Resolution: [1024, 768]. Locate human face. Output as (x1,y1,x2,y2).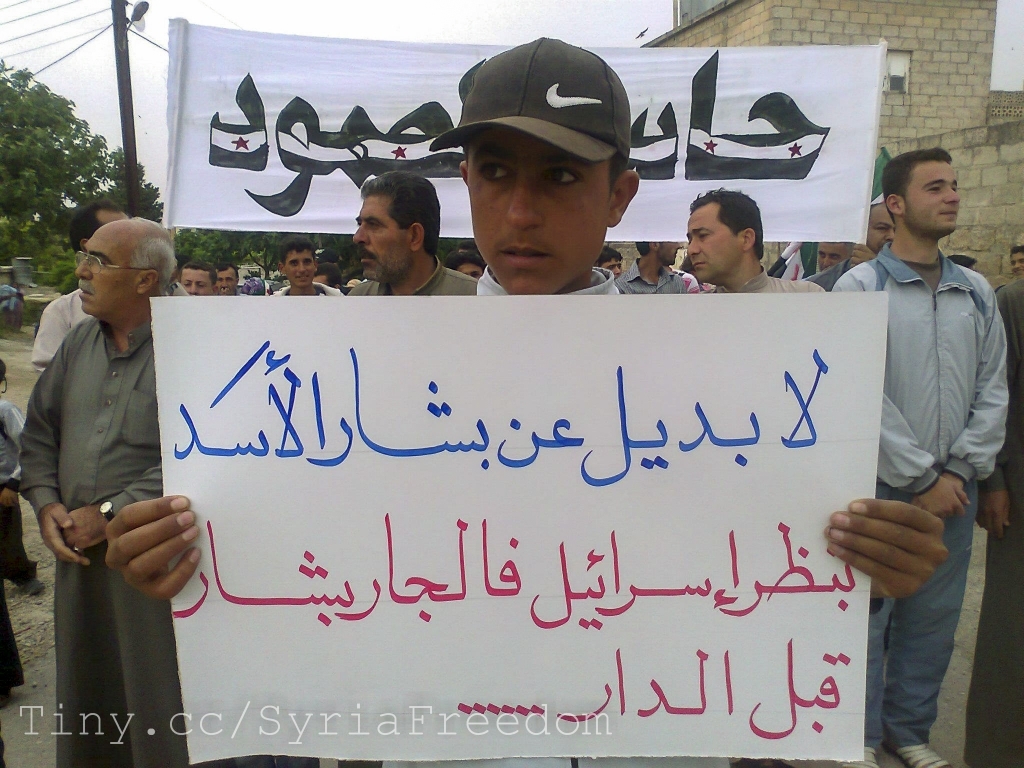
(282,248,317,288).
